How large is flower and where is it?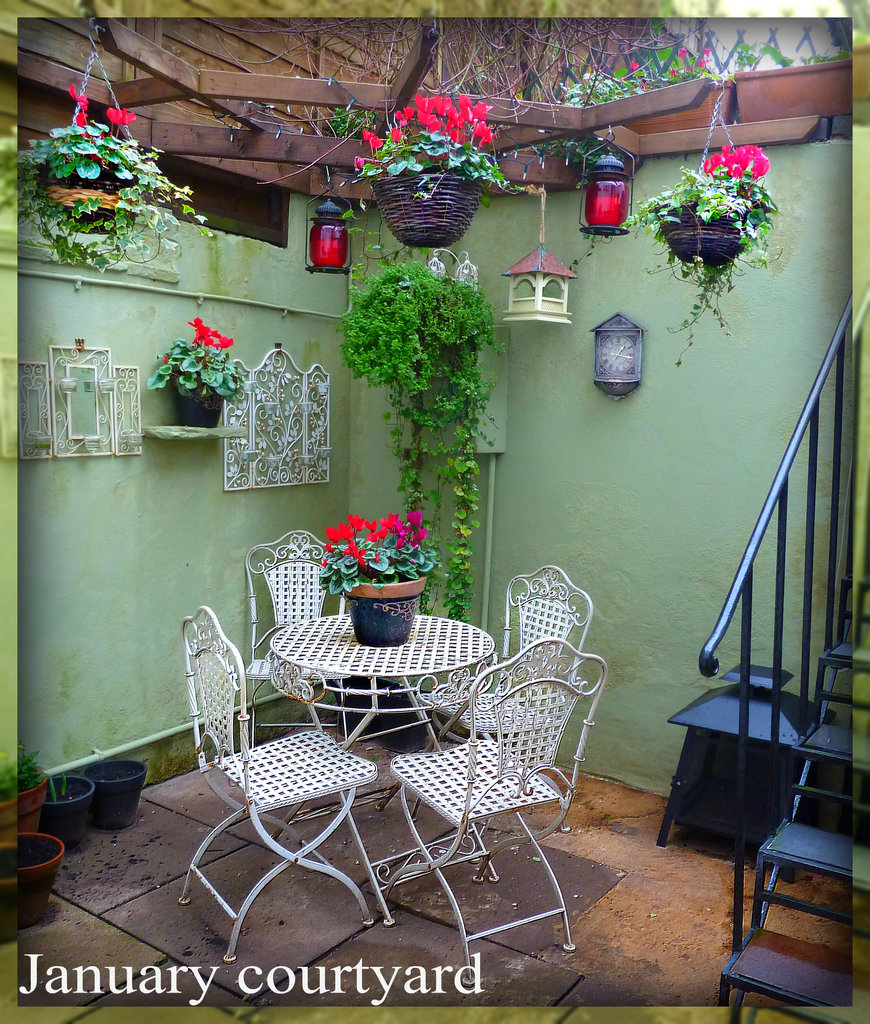
Bounding box: box(107, 109, 133, 128).
